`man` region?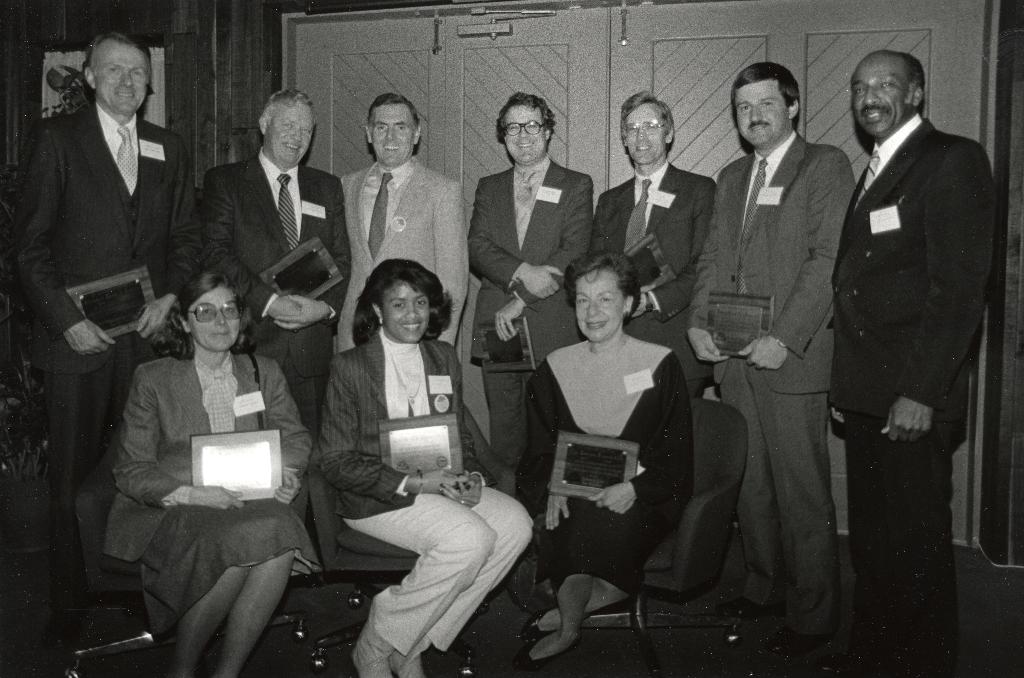
region(5, 30, 204, 617)
